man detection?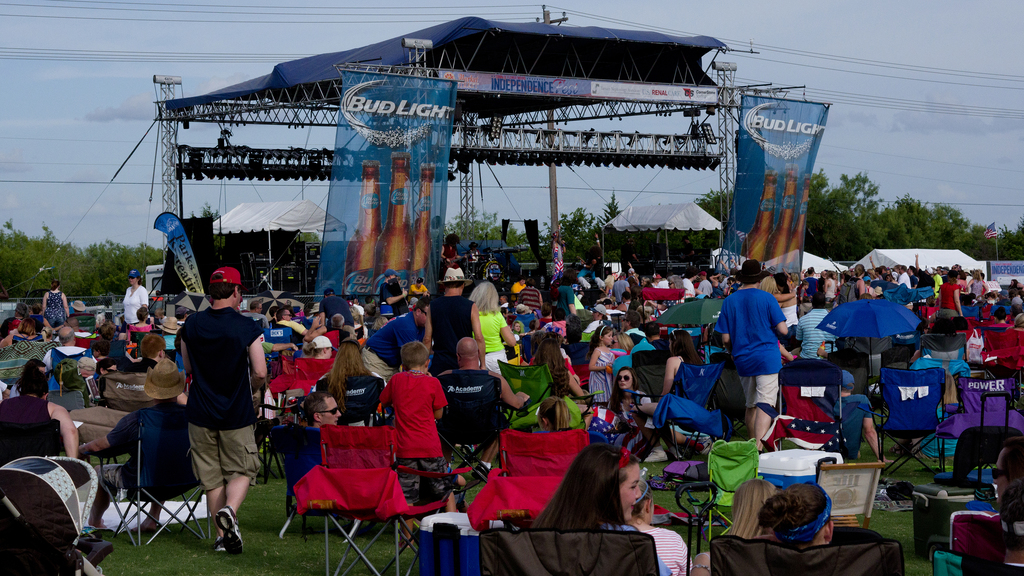
pyautogui.locateOnScreen(138, 335, 174, 364)
